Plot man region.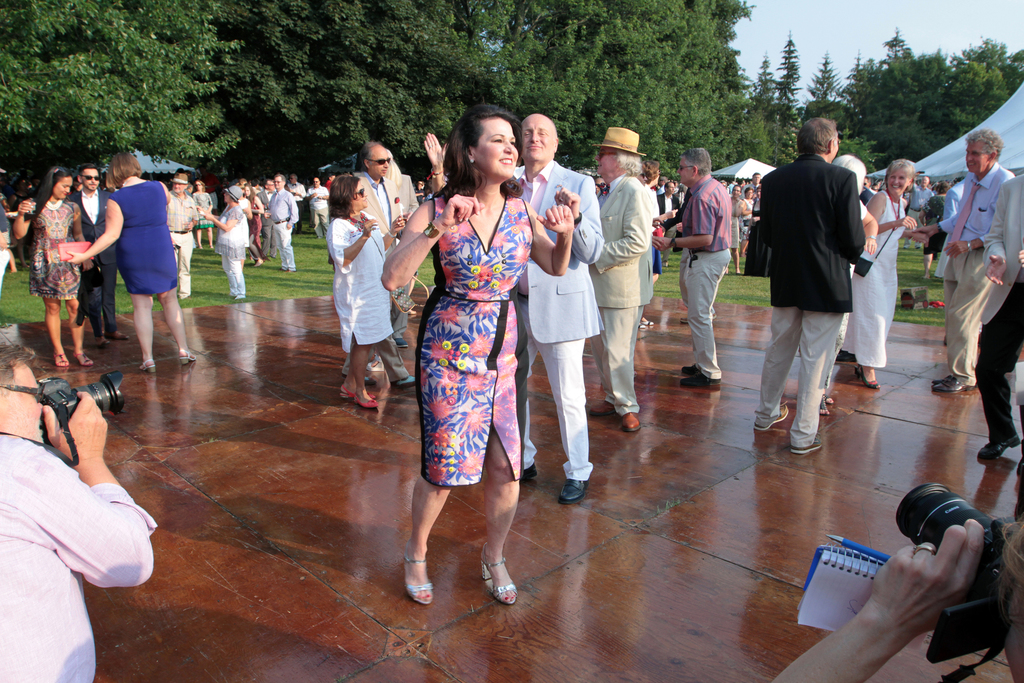
Plotted at 0,333,154,682.
